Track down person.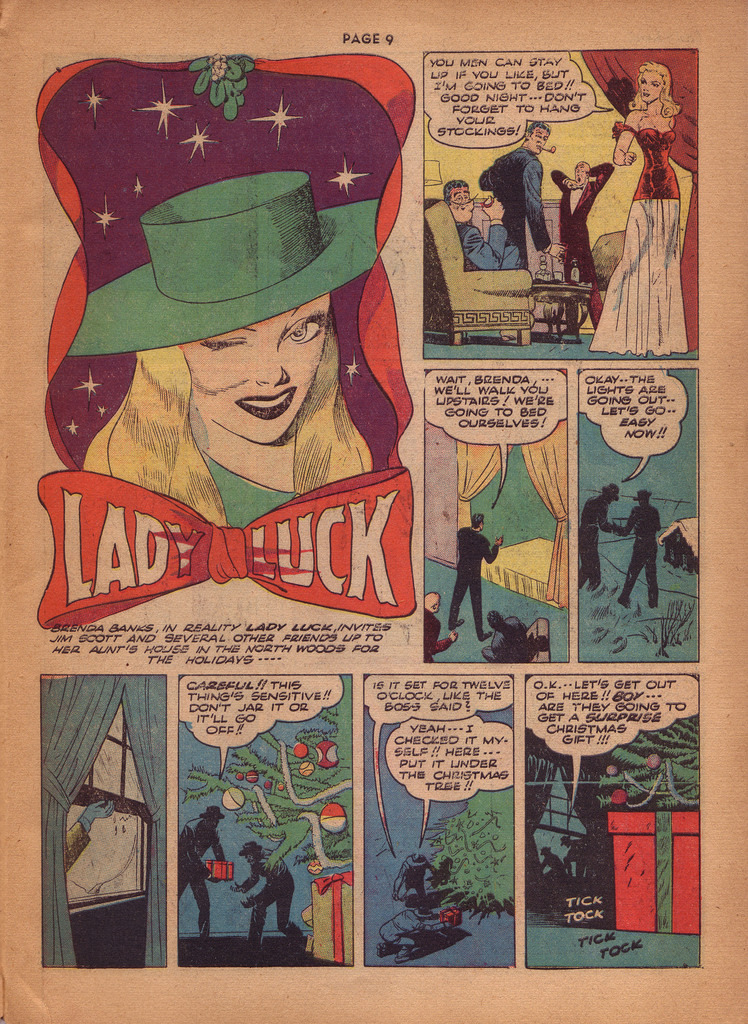
Tracked to left=559, top=833, right=590, bottom=875.
